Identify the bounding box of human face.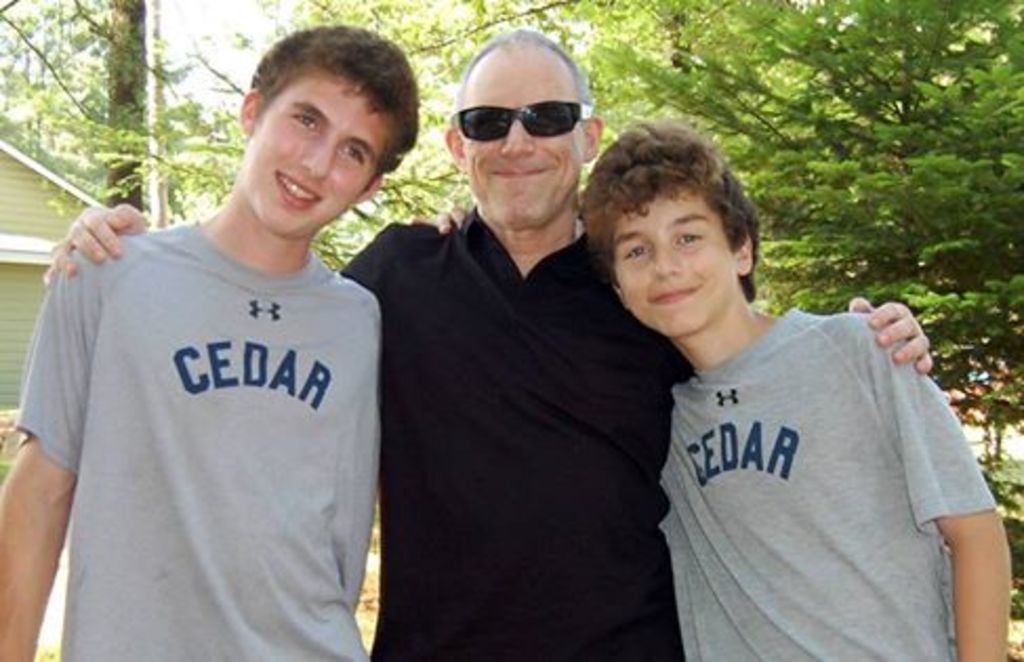
{"x1": 616, "y1": 183, "x2": 742, "y2": 343}.
